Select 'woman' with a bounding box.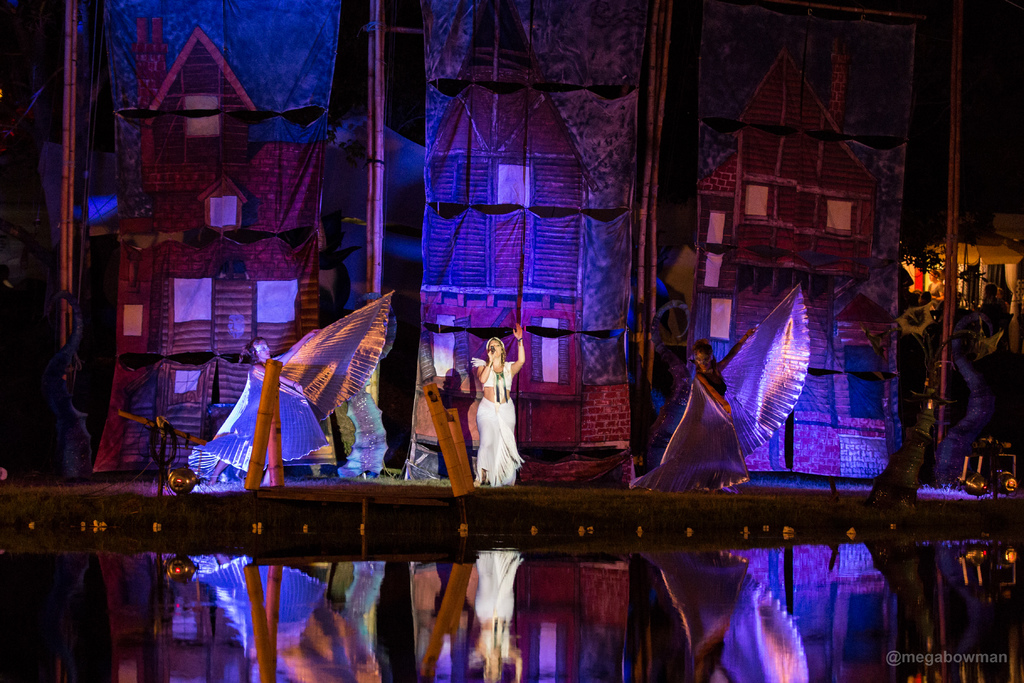
{"left": 930, "top": 325, "right": 1005, "bottom": 495}.
